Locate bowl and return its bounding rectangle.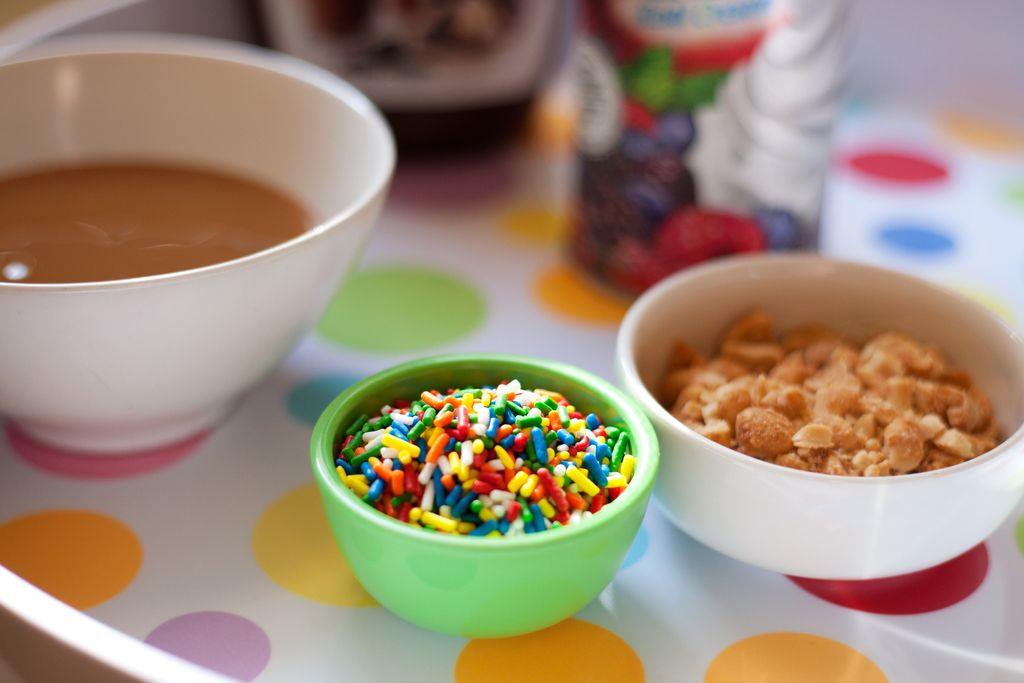
bbox=(615, 251, 1023, 579).
